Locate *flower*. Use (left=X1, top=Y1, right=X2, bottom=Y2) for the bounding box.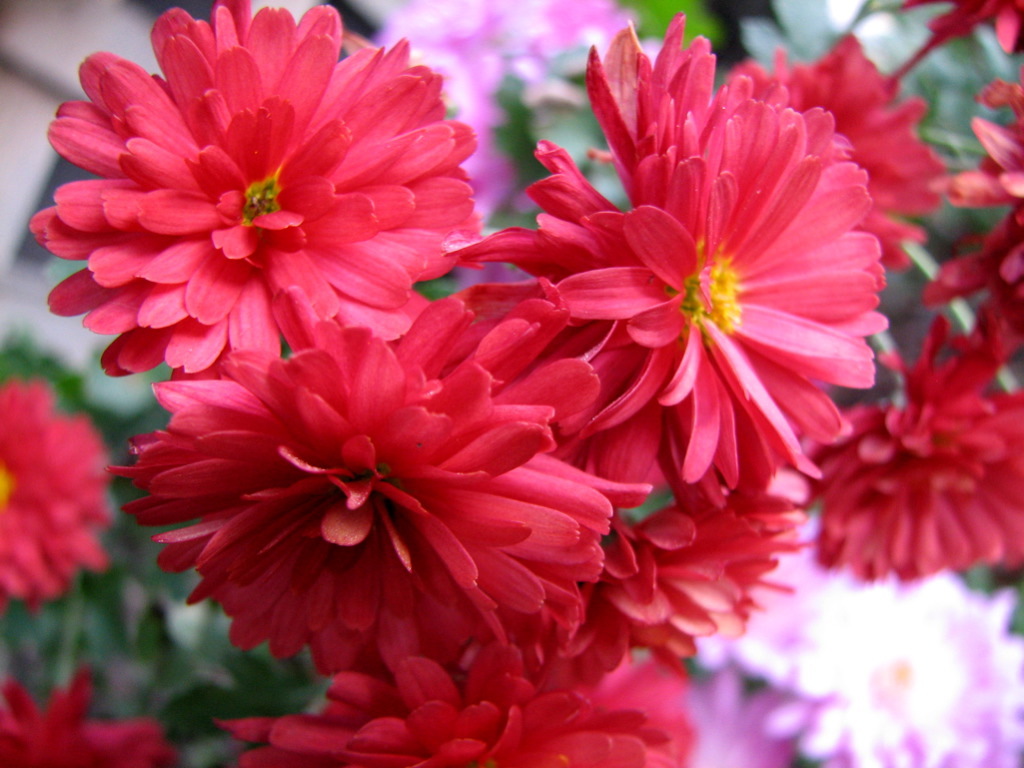
(left=573, top=486, right=810, bottom=673).
